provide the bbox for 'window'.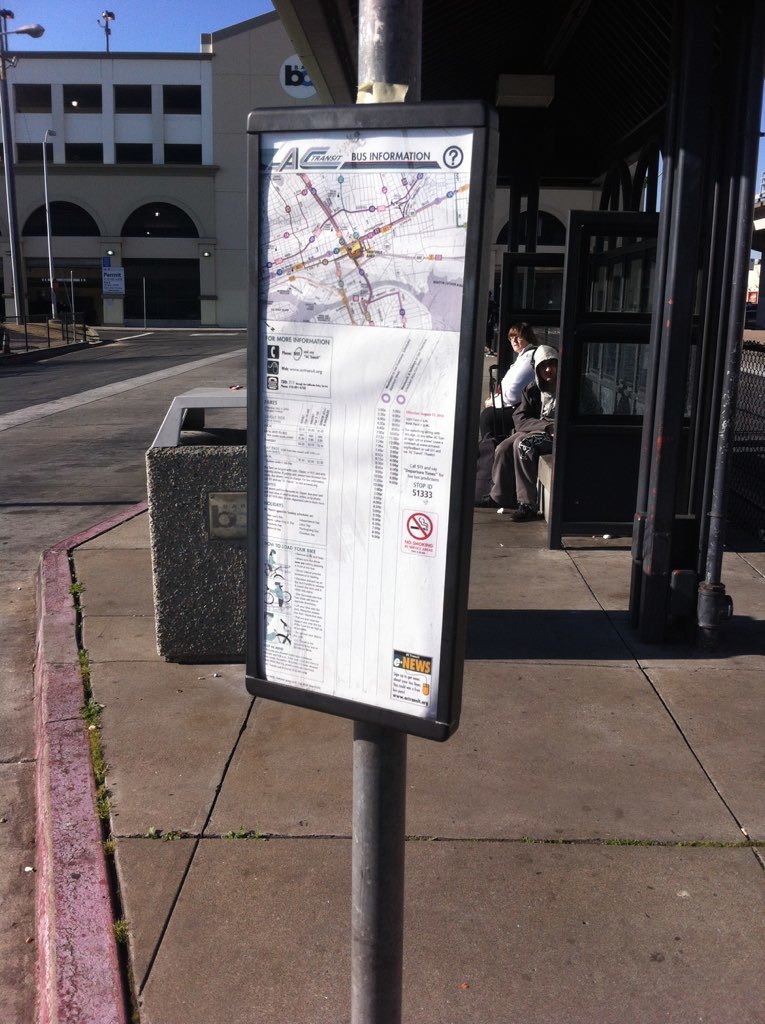
11/88/53/115.
